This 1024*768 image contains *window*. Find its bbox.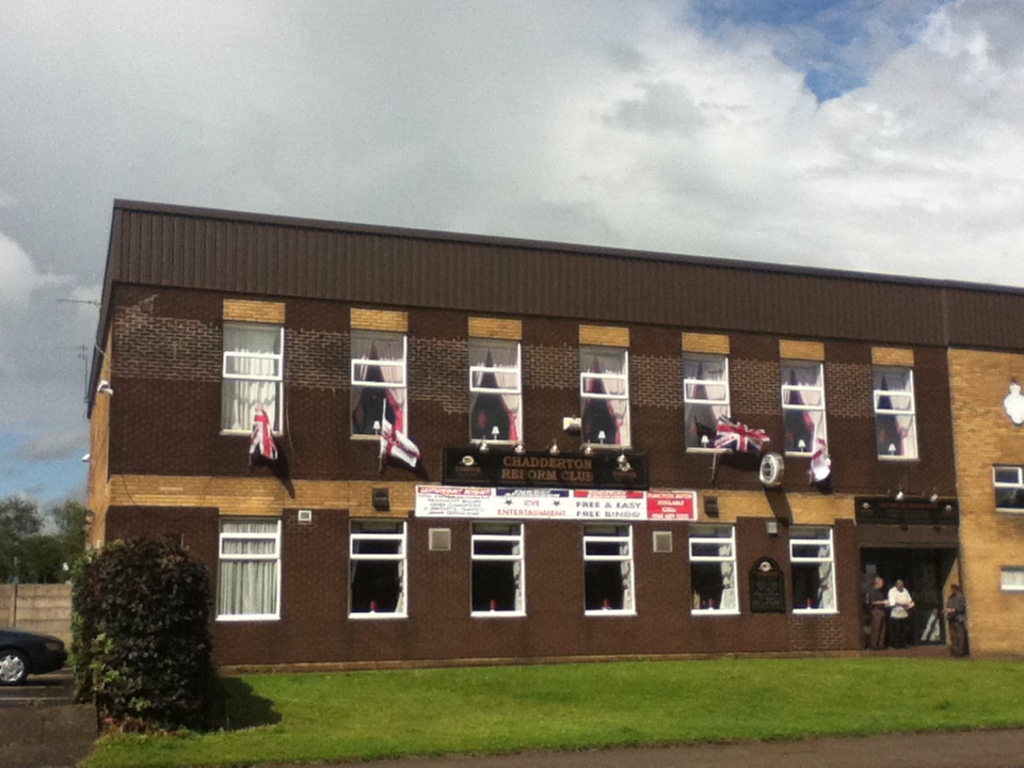
<box>990,468,1023,514</box>.
